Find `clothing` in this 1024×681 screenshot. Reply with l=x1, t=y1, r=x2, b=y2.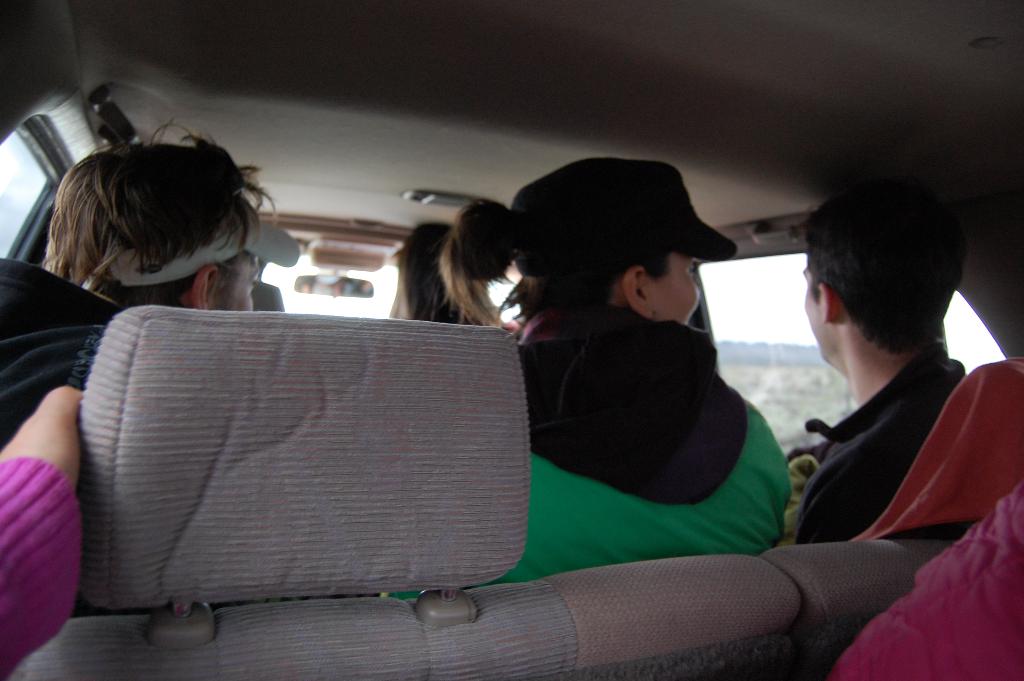
l=1, t=454, r=82, b=680.
